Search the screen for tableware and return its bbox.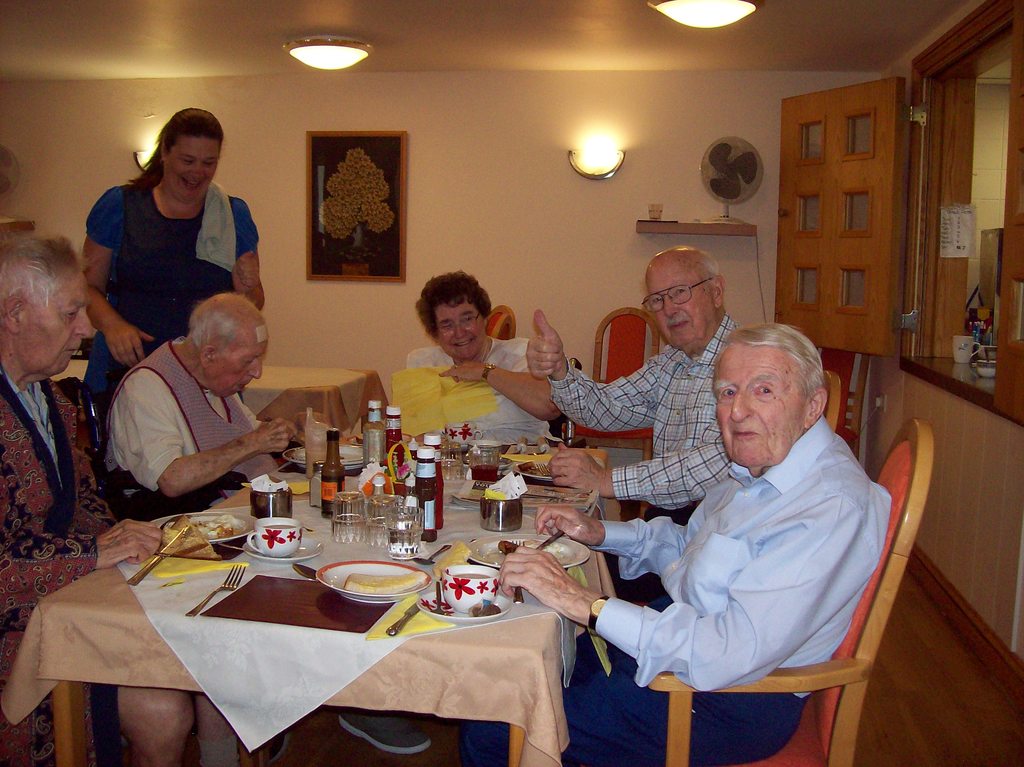
Found: select_region(512, 458, 593, 483).
